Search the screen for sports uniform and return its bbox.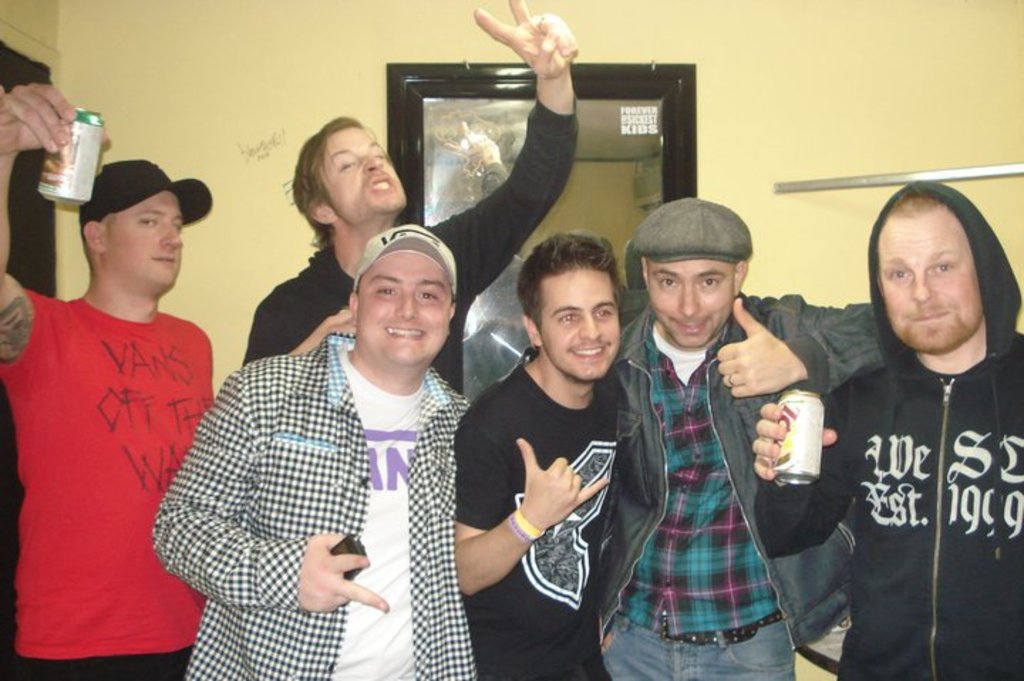
Found: [455, 333, 623, 680].
